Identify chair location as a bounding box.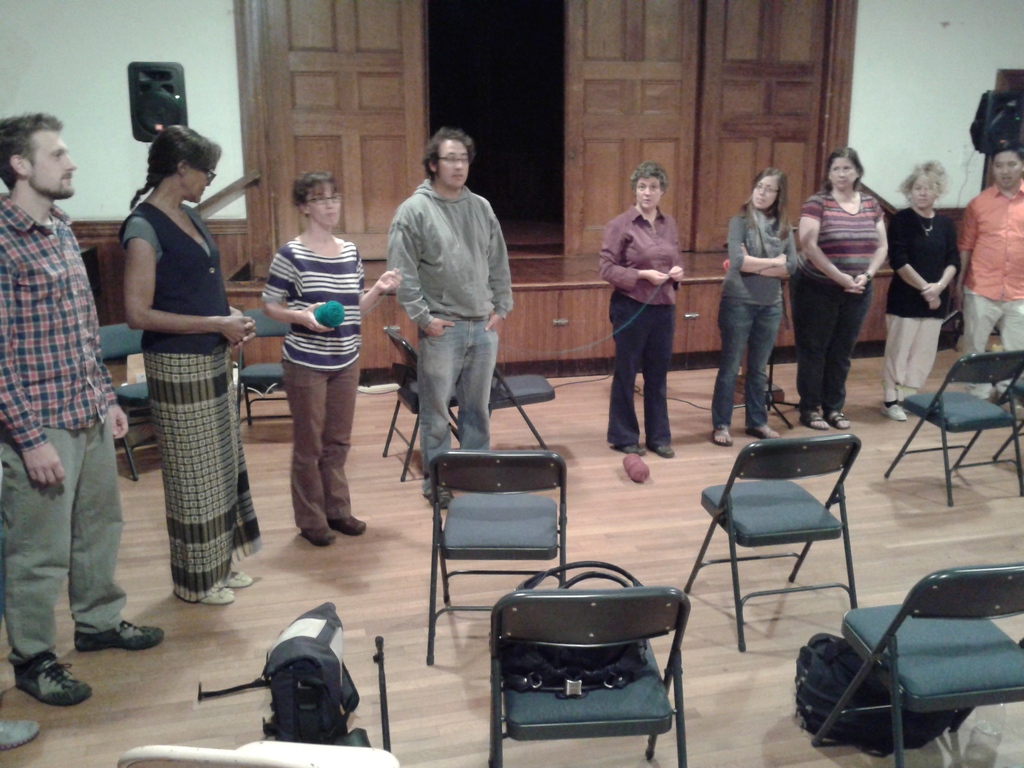
detection(884, 351, 1023, 505).
